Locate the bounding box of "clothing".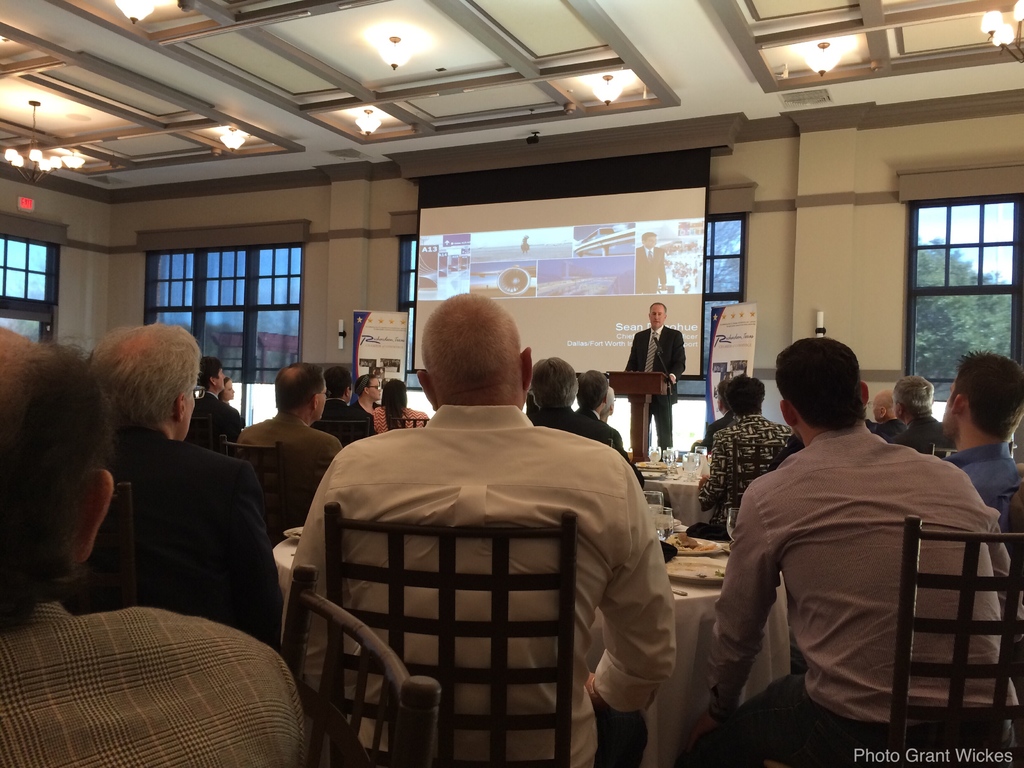
Bounding box: bbox=(692, 438, 1021, 765).
